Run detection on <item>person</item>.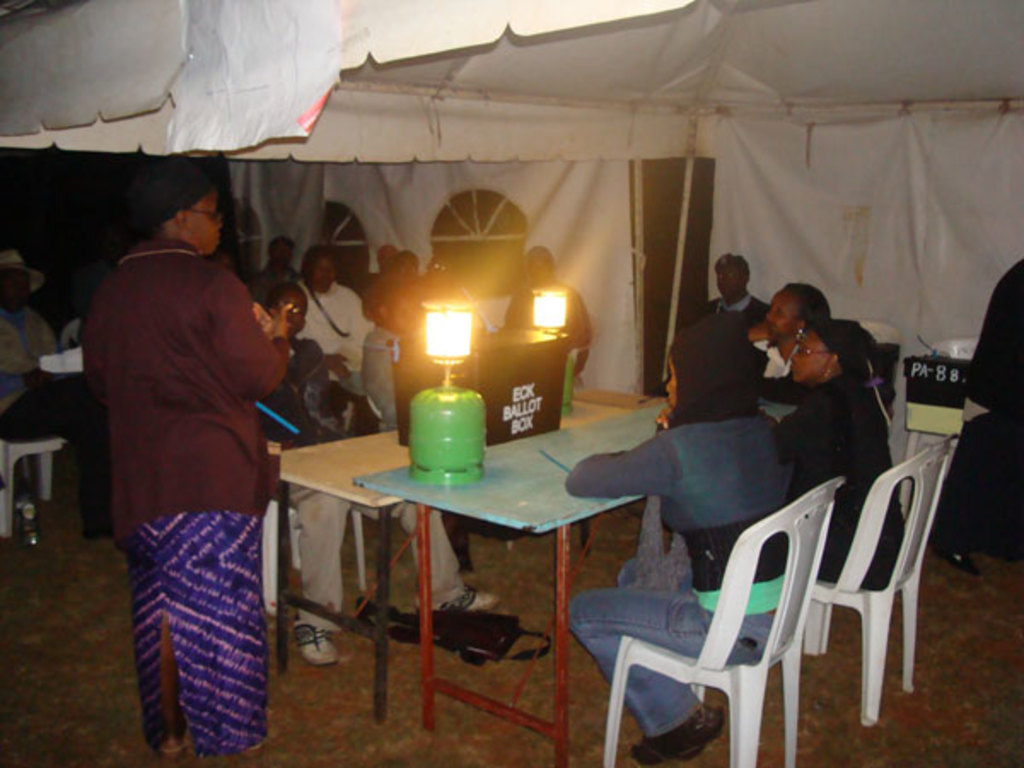
Result: x1=777, y1=319, x2=908, y2=591.
